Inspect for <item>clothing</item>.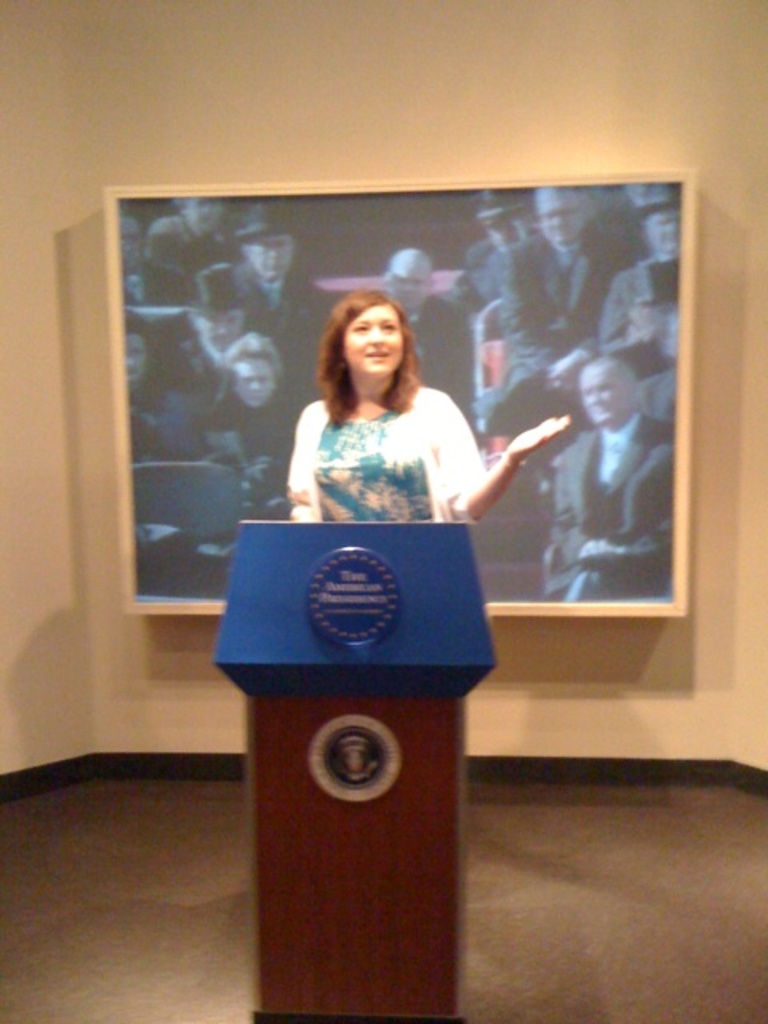
Inspection: {"left": 125, "top": 376, "right": 197, "bottom": 461}.
